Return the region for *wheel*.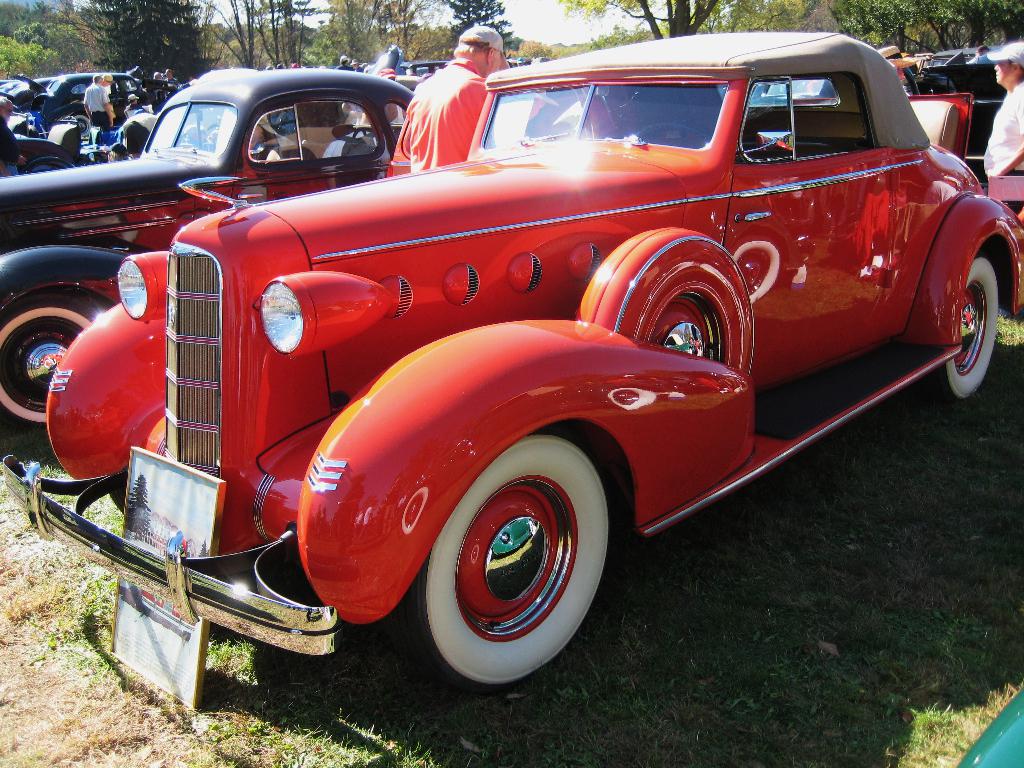
[left=620, top=241, right=755, bottom=373].
